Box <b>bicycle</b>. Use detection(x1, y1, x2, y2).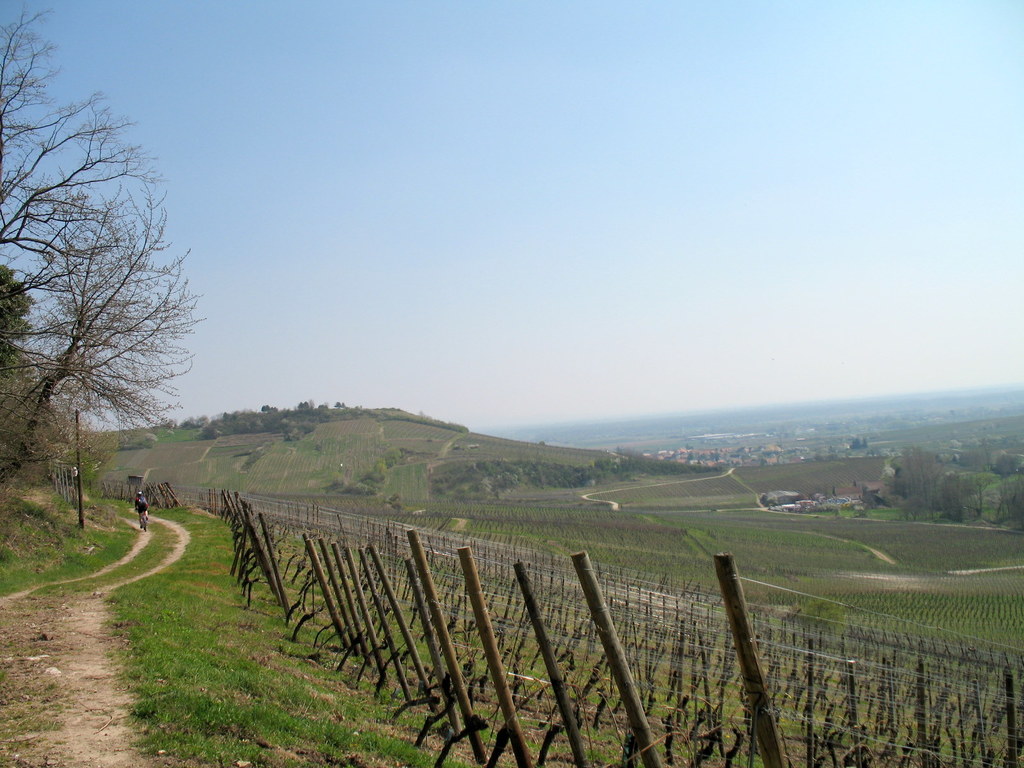
detection(136, 509, 153, 533).
